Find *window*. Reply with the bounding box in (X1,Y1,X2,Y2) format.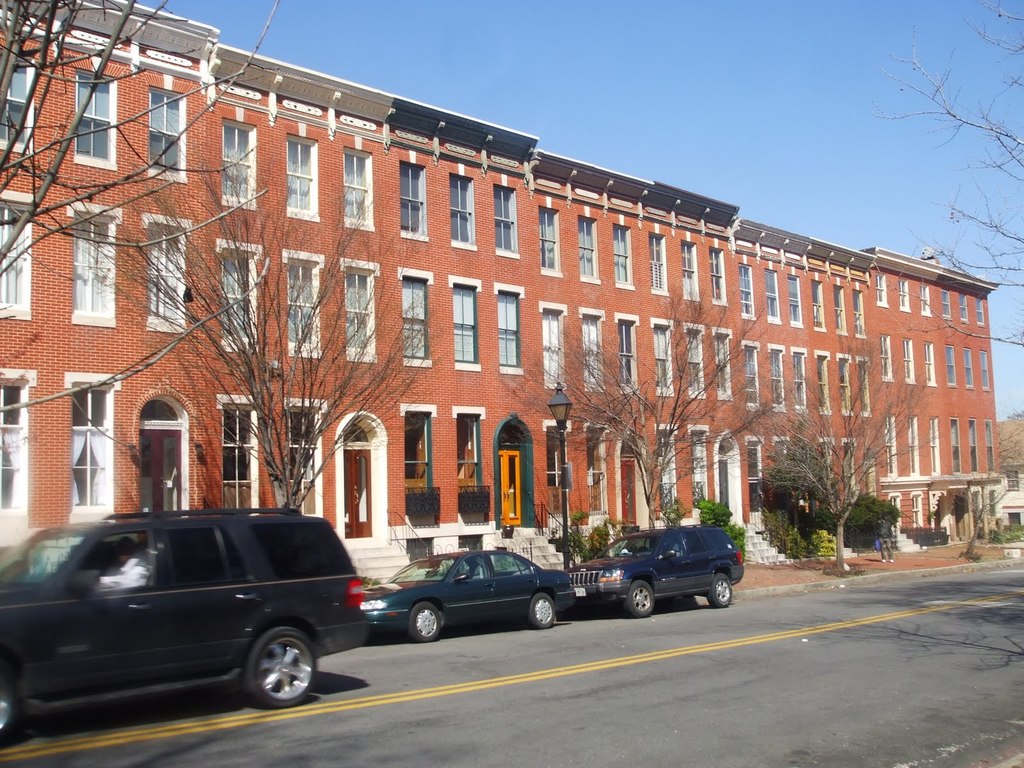
(451,281,477,365).
